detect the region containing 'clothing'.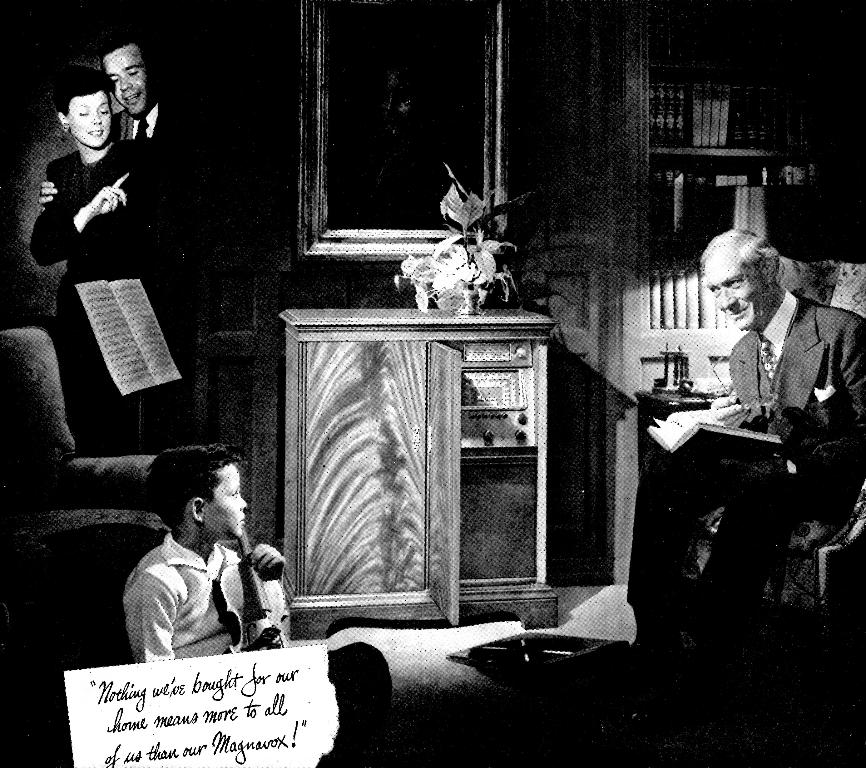
{"x1": 624, "y1": 289, "x2": 865, "y2": 658}.
